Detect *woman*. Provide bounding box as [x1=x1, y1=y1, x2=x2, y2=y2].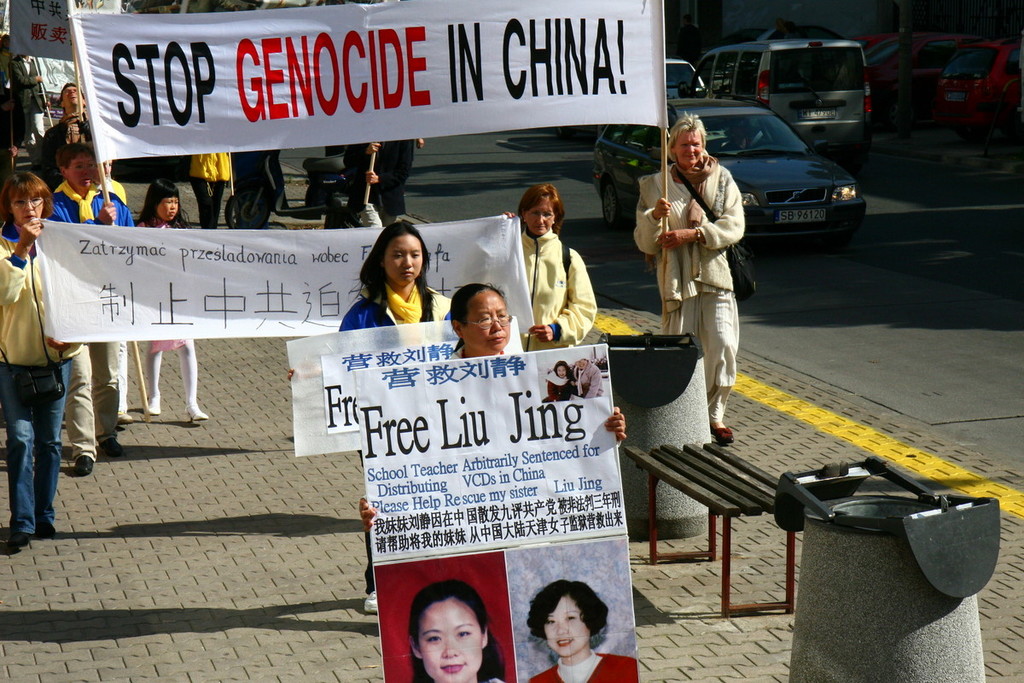
[x1=359, y1=285, x2=625, y2=534].
